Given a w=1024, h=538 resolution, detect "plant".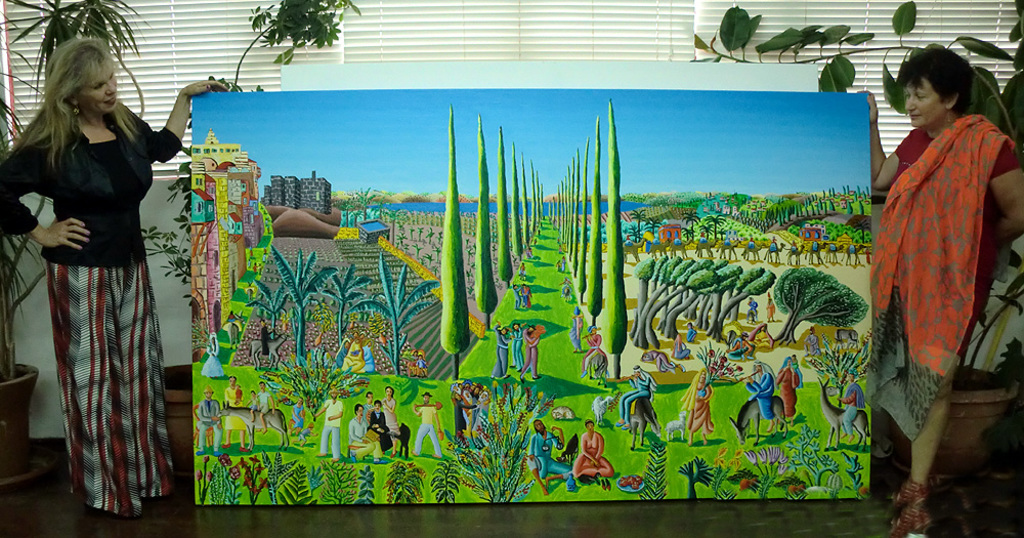
BBox(0, 0, 154, 122).
